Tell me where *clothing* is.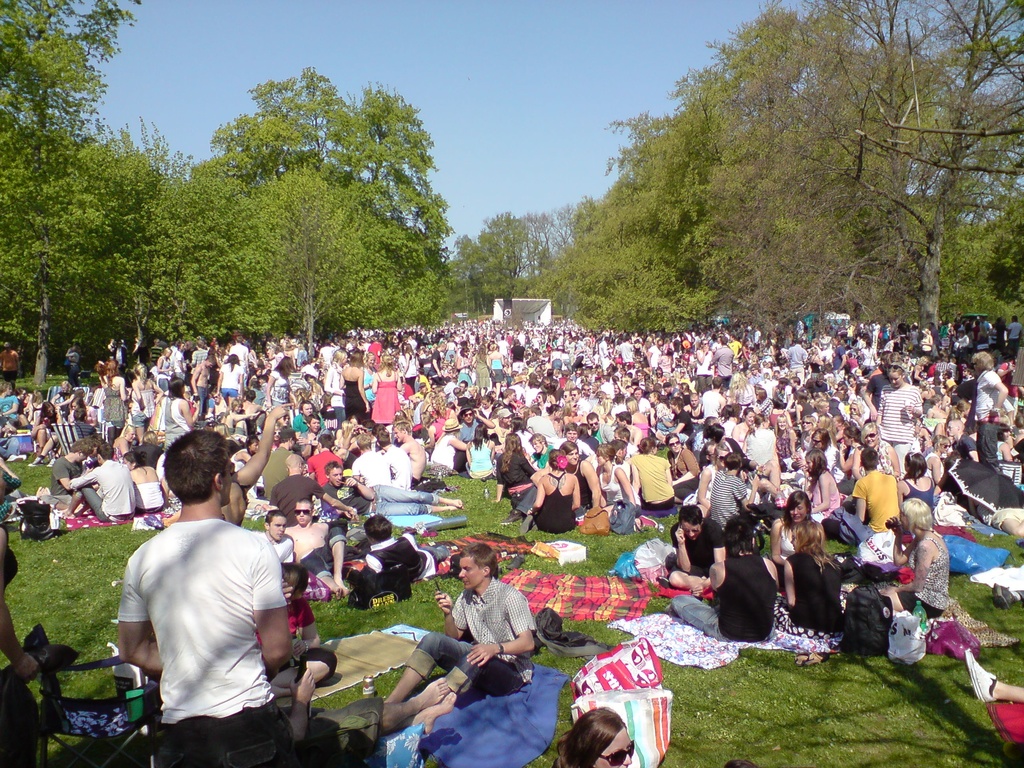
*clothing* is at locate(77, 484, 104, 523).
